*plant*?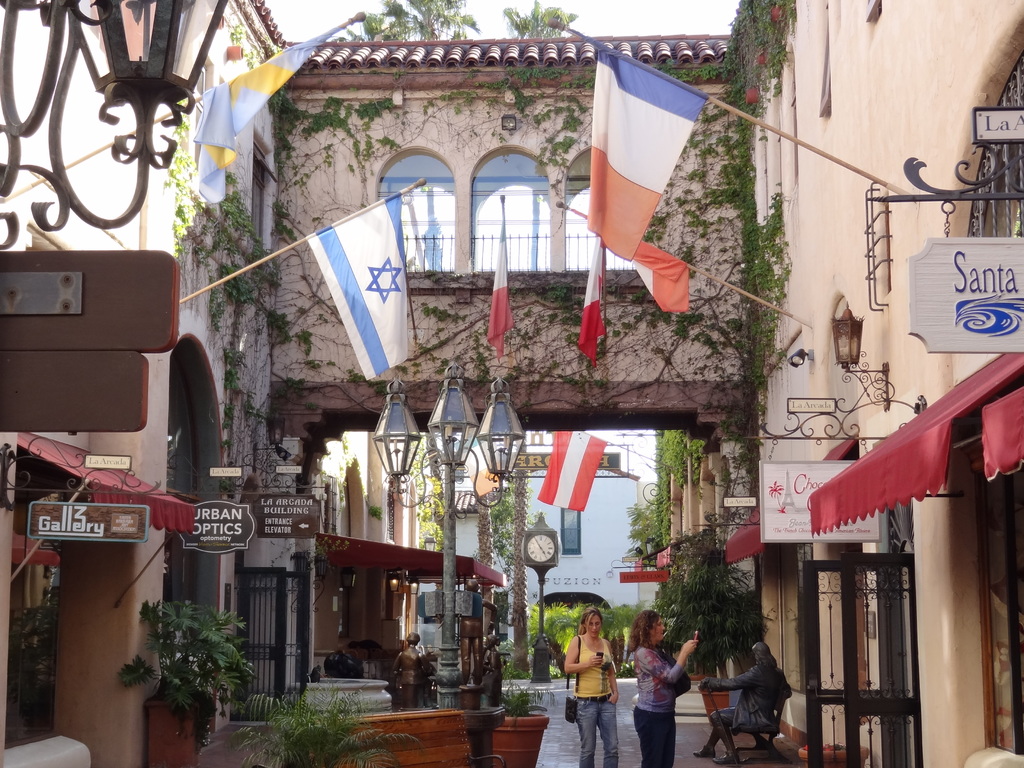
662,0,801,492
